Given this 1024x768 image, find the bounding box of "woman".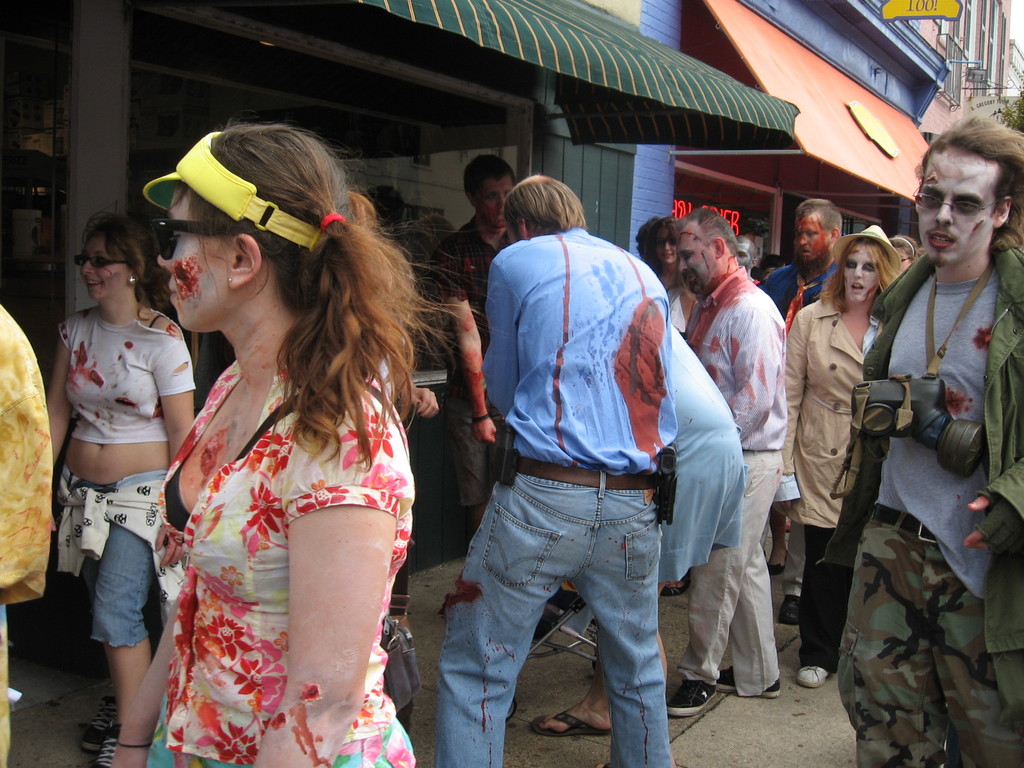
bbox=(888, 235, 916, 269).
